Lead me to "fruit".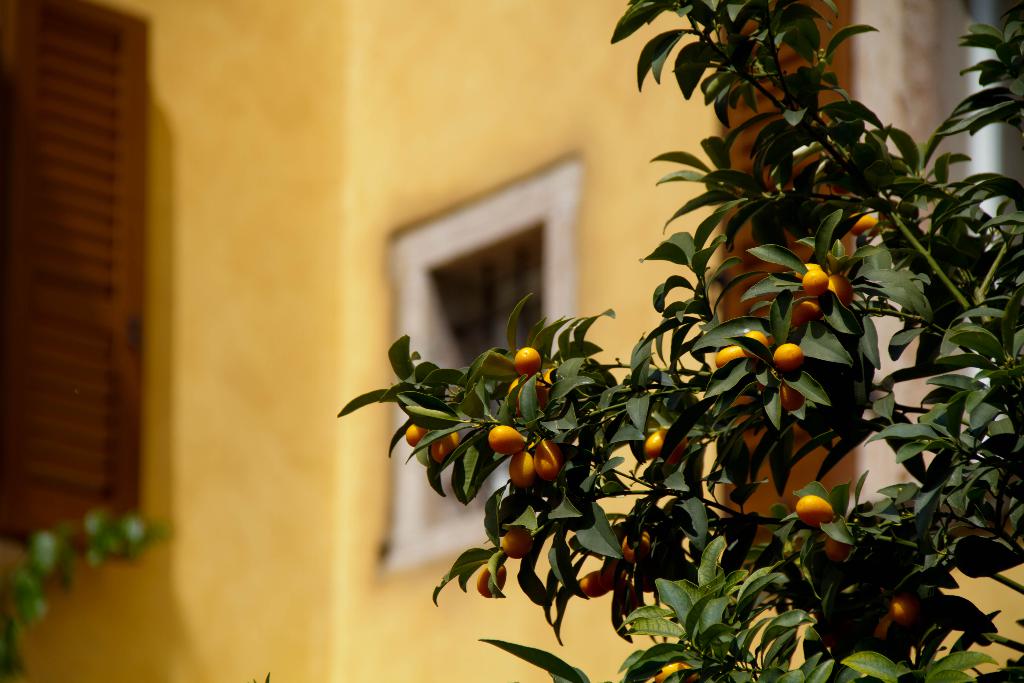
Lead to <bbox>511, 345, 540, 374</bbox>.
